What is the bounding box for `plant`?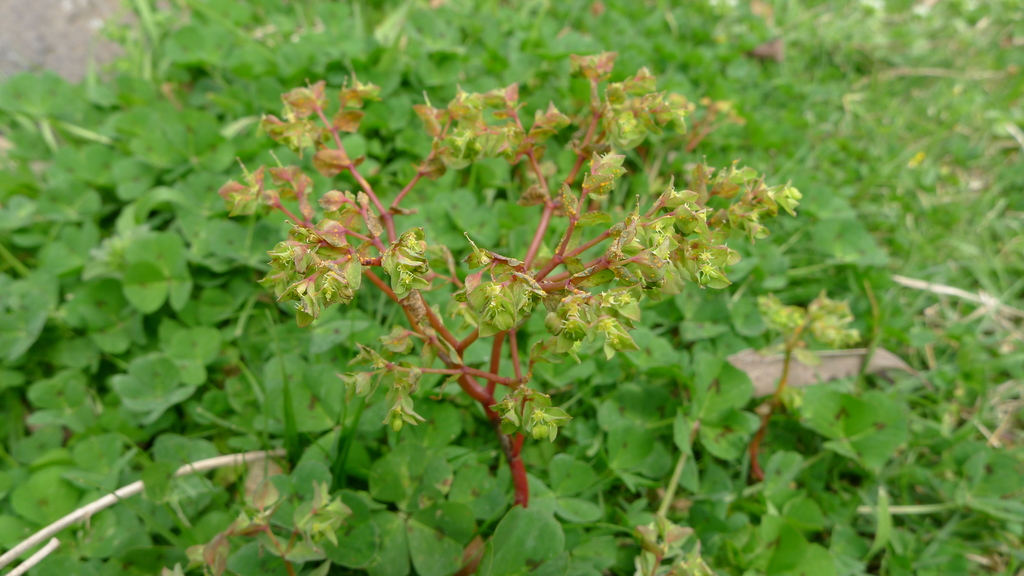
crop(215, 46, 809, 506).
